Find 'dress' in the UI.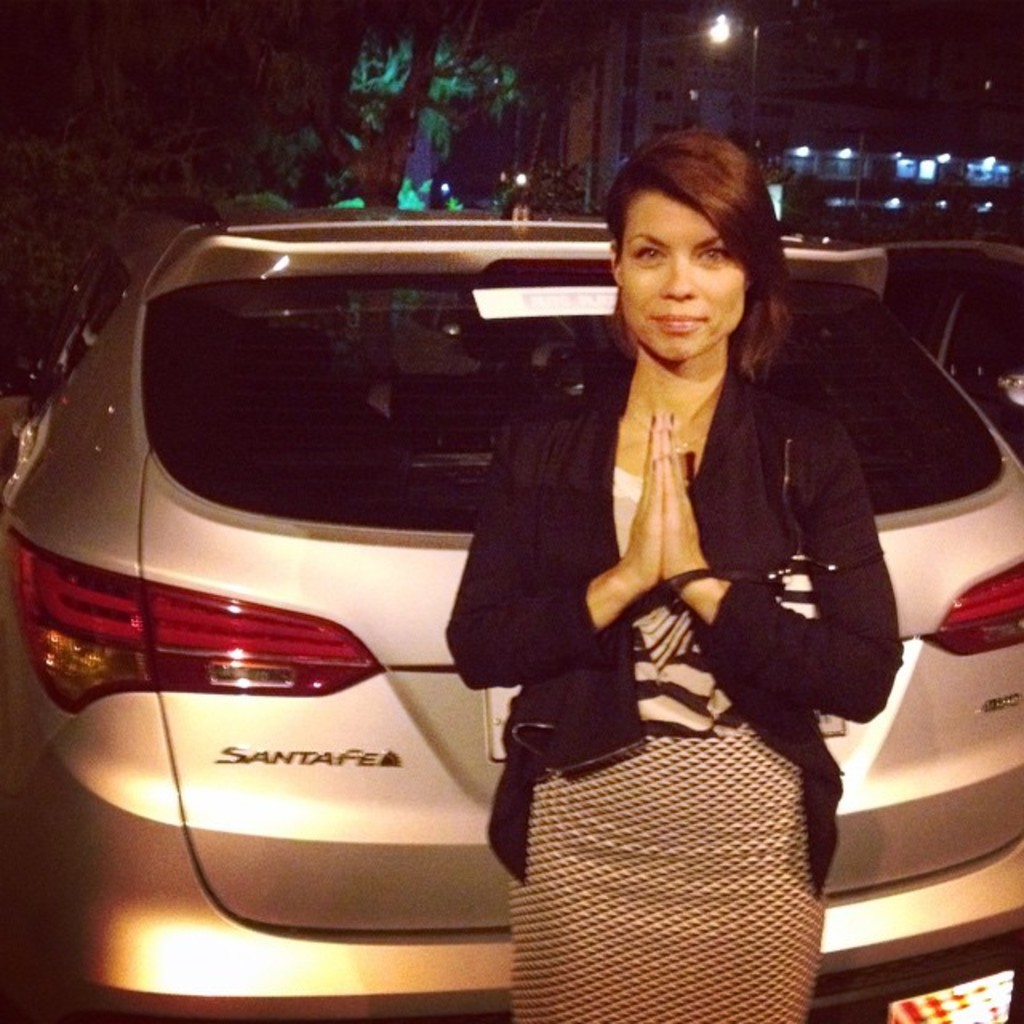
UI element at bbox=(502, 466, 827, 1022).
